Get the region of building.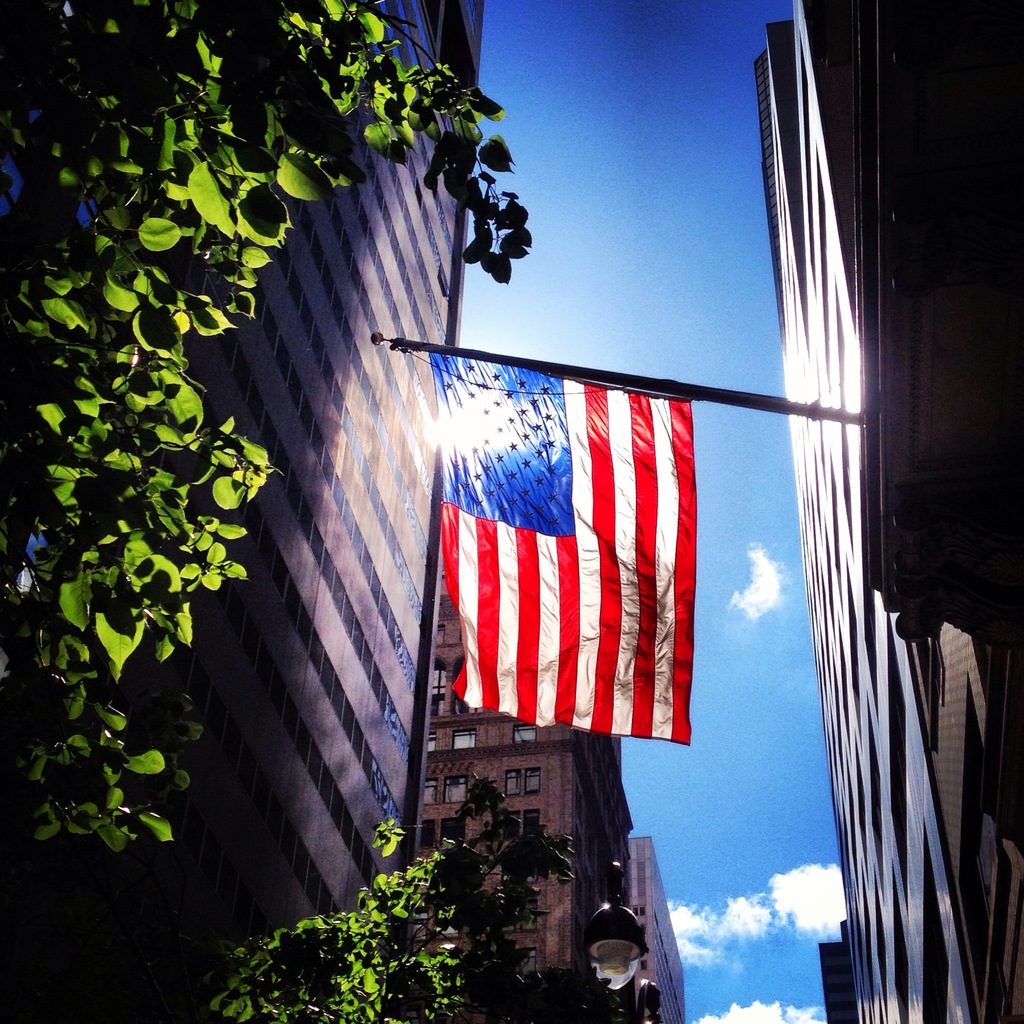
<region>0, 0, 491, 1014</region>.
